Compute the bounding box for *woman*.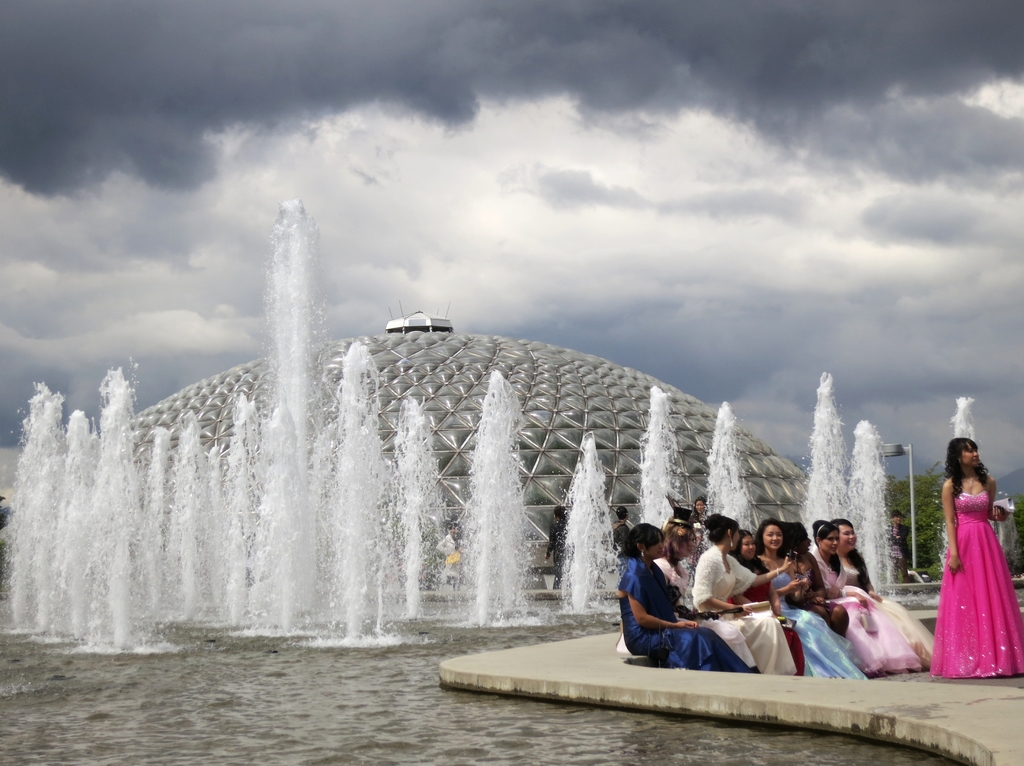
(x1=613, y1=522, x2=750, y2=674).
